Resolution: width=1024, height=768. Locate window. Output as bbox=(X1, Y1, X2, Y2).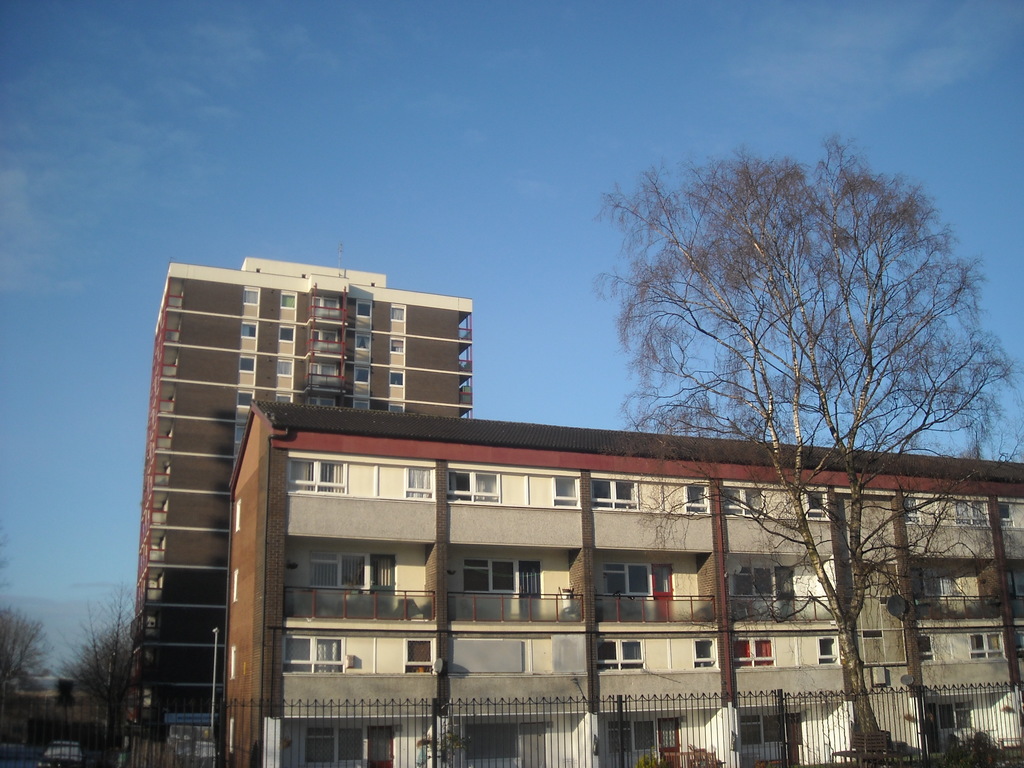
bbox=(454, 550, 520, 606).
